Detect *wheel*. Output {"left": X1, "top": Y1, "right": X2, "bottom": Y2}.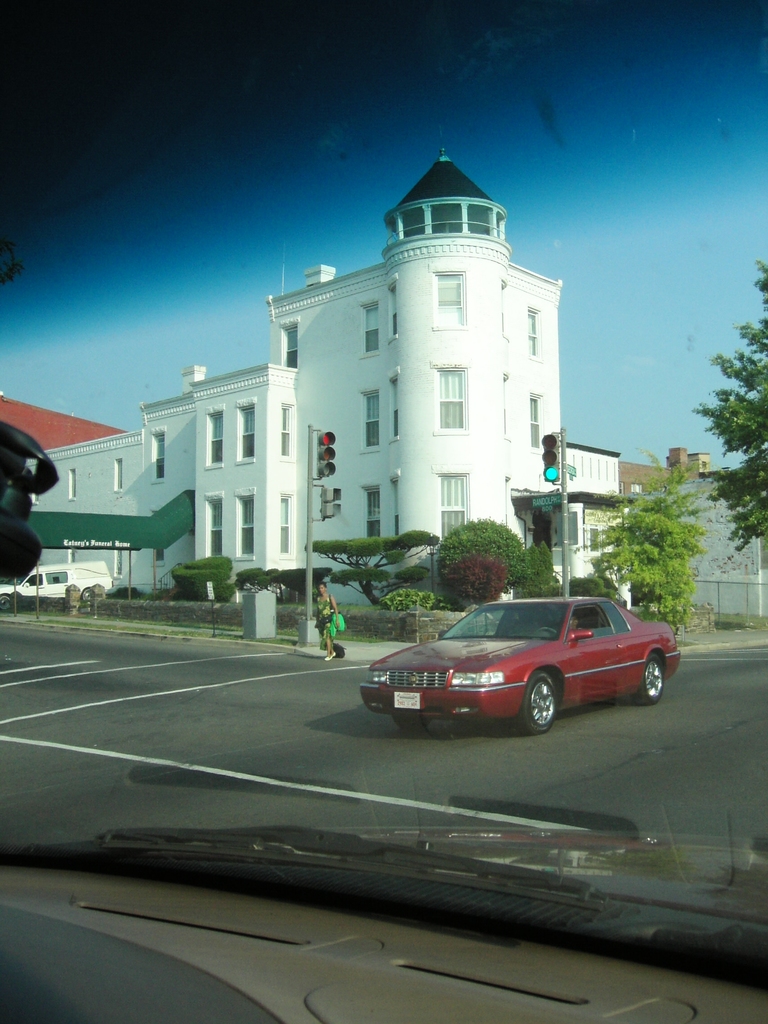
{"left": 513, "top": 674, "right": 596, "bottom": 737}.
